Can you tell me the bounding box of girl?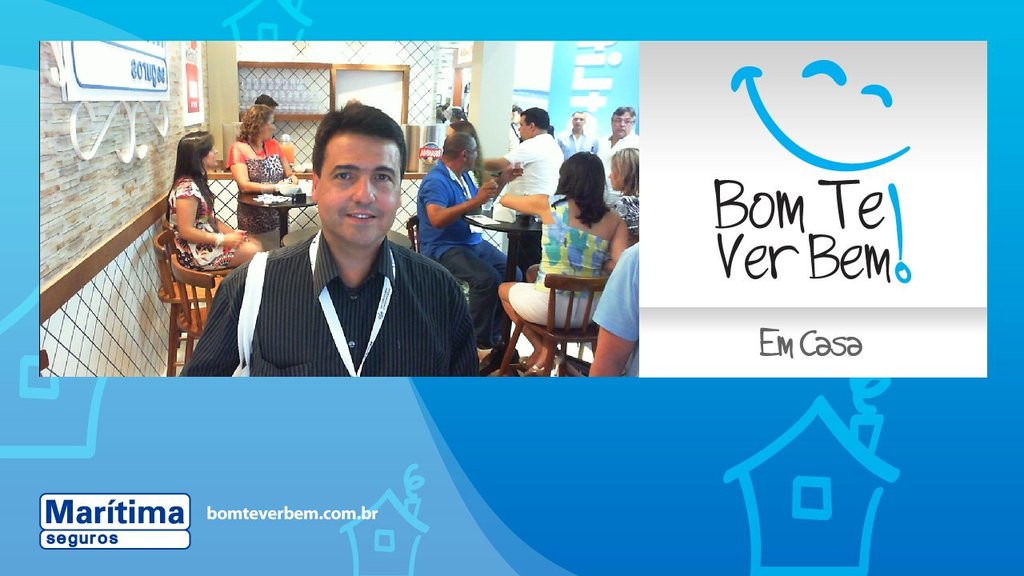
(x1=612, y1=146, x2=640, y2=241).
